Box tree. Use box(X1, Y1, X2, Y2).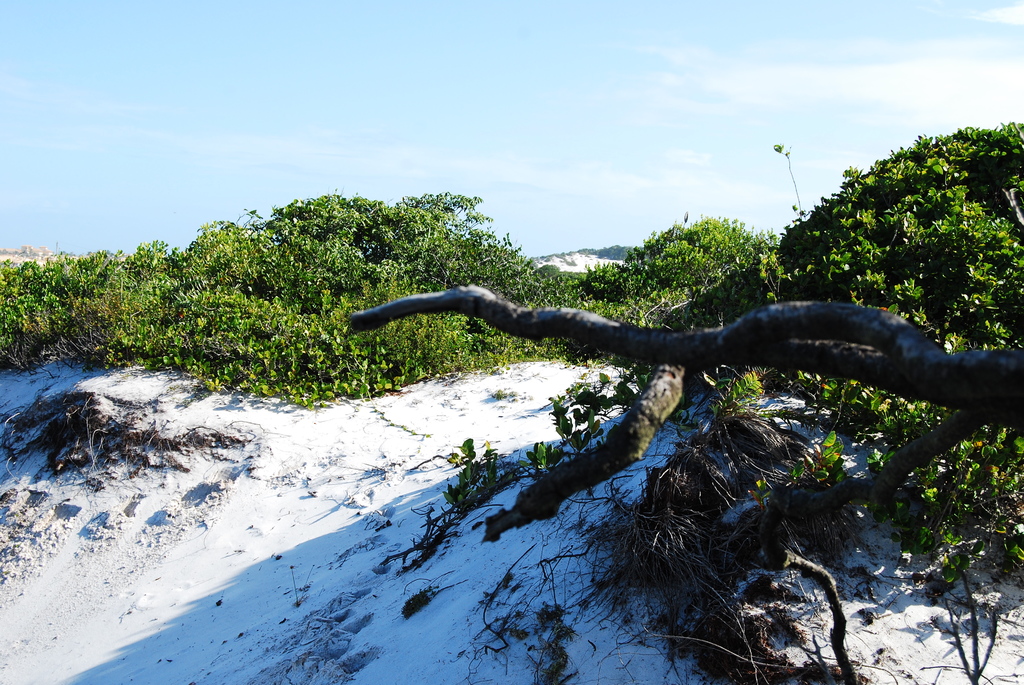
box(582, 212, 760, 298).
